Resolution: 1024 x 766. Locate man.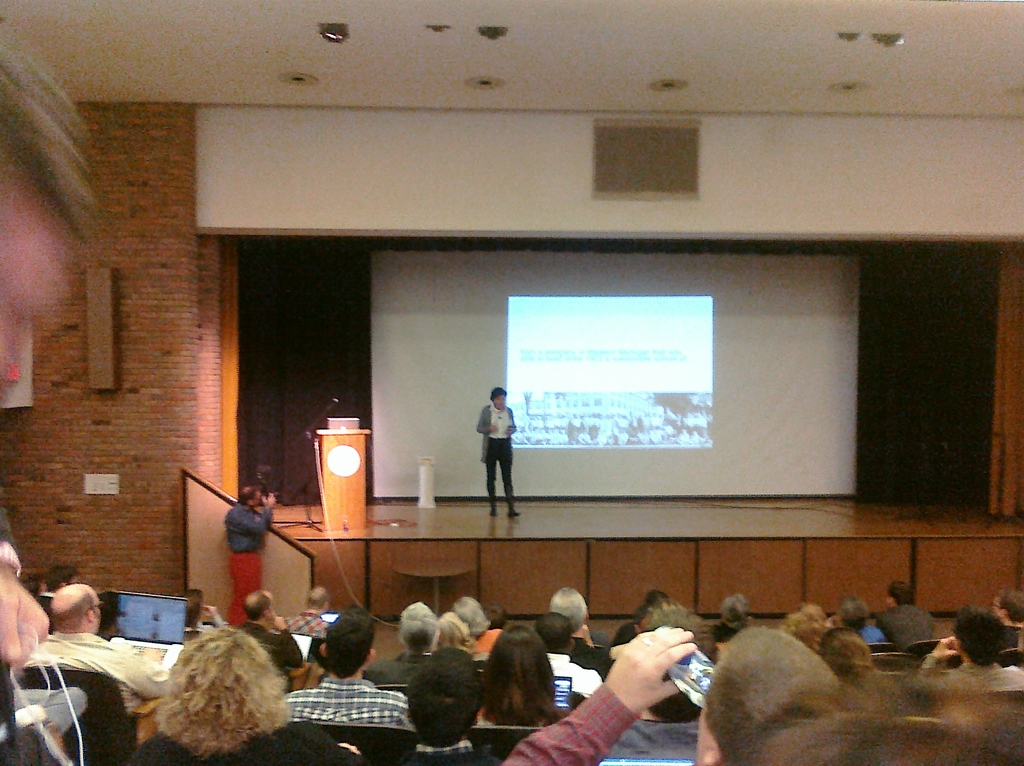
select_region(22, 585, 172, 747).
